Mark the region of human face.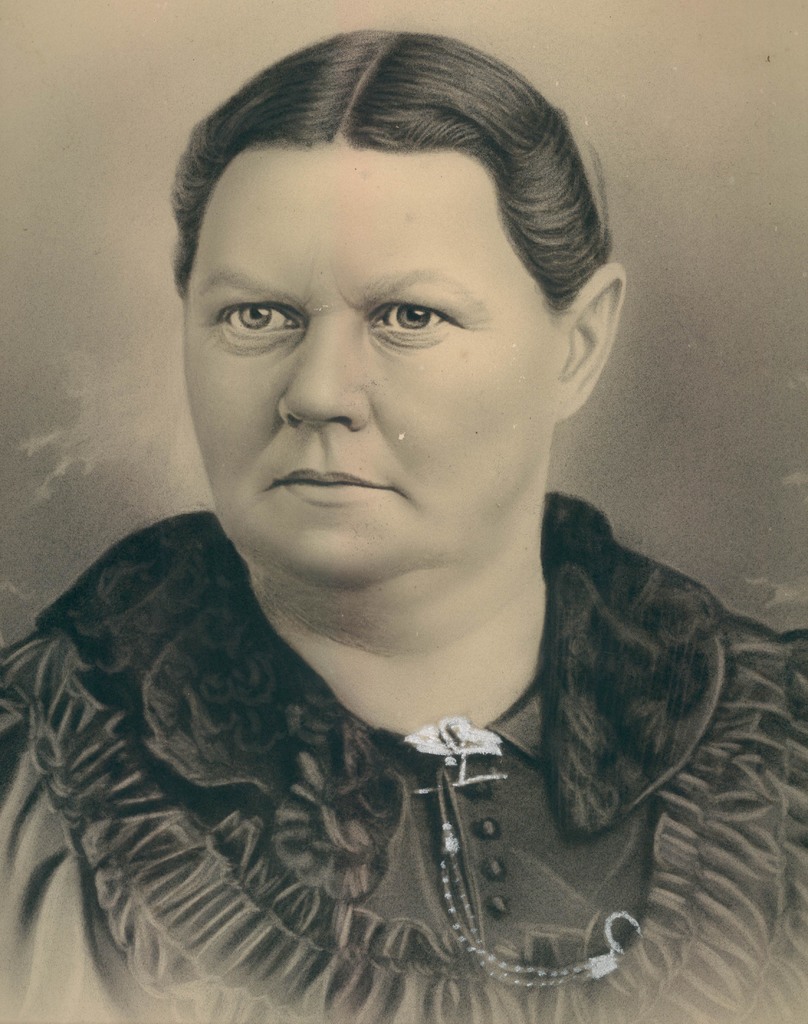
Region: (x1=179, y1=147, x2=562, y2=593).
